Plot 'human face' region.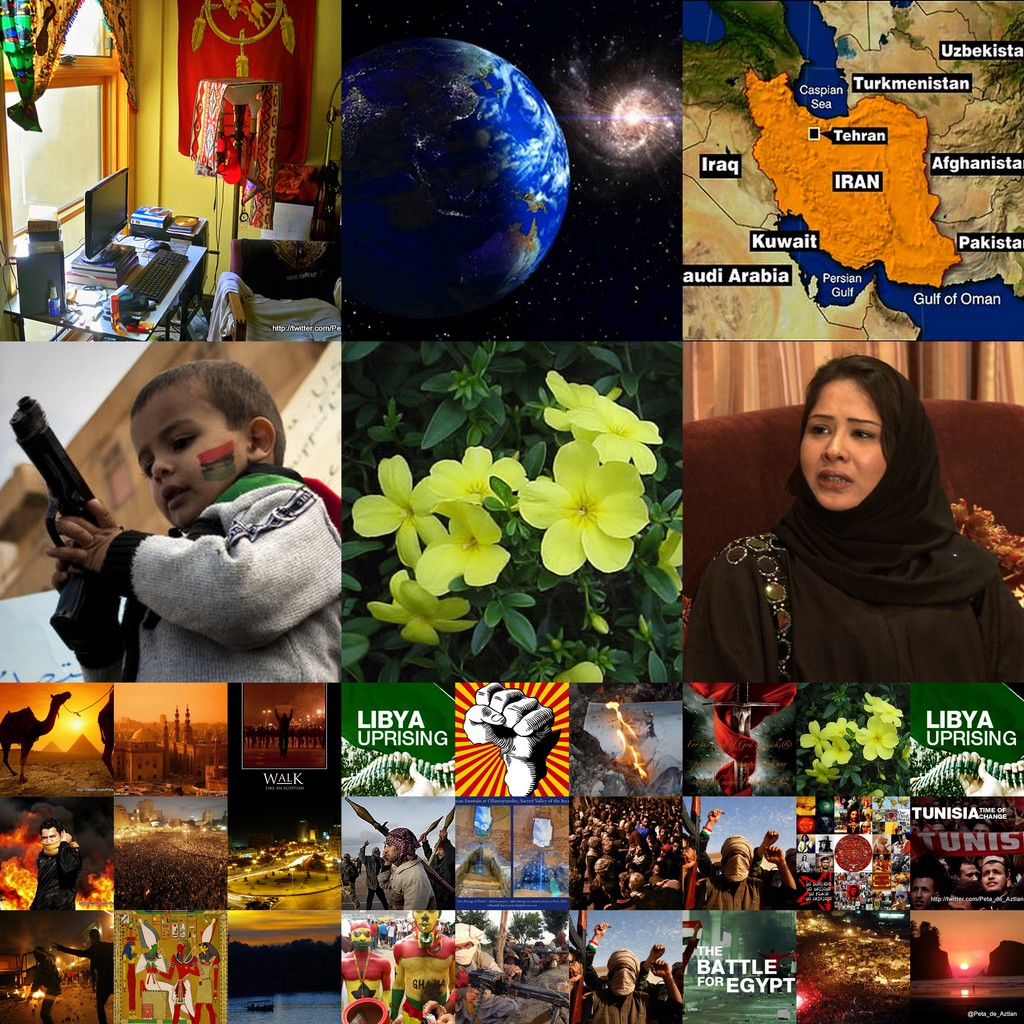
Plotted at l=607, t=961, r=634, b=995.
